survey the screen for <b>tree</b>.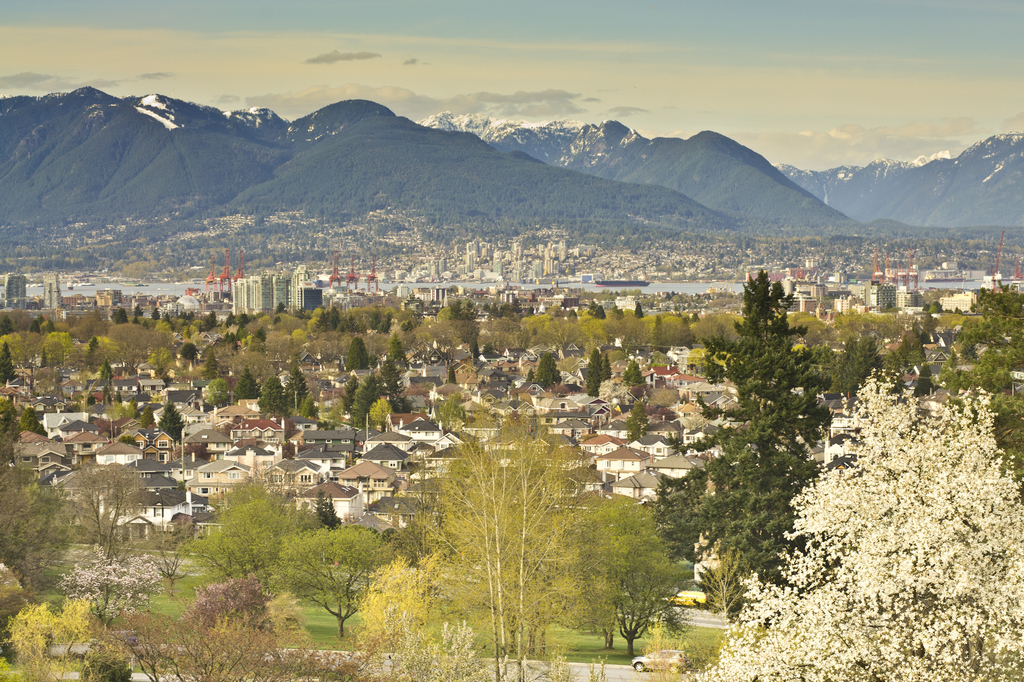
Survey found: region(593, 352, 611, 386).
